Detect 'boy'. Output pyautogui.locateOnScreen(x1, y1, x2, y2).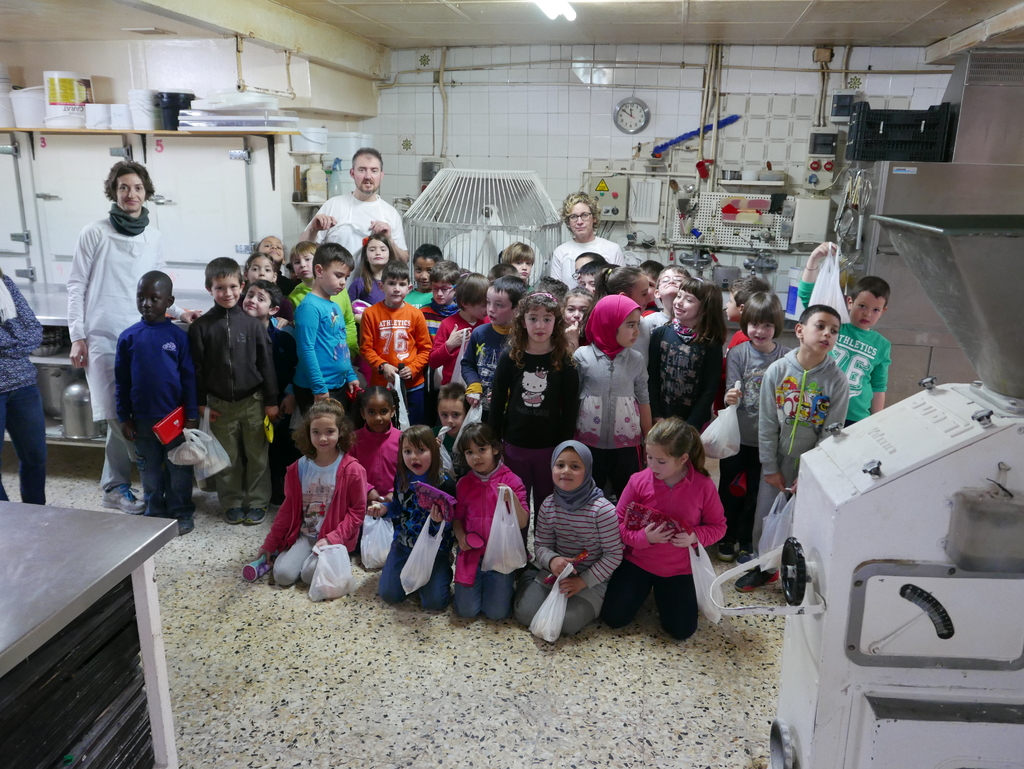
pyautogui.locateOnScreen(734, 304, 850, 593).
